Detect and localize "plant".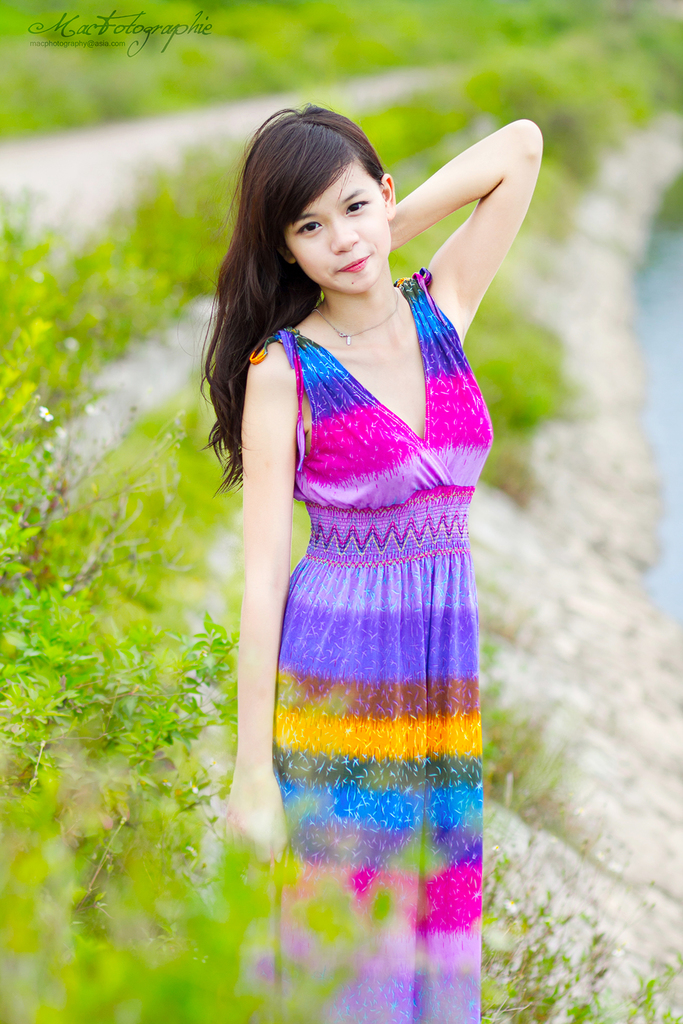
Localized at <region>0, 490, 397, 1023</region>.
